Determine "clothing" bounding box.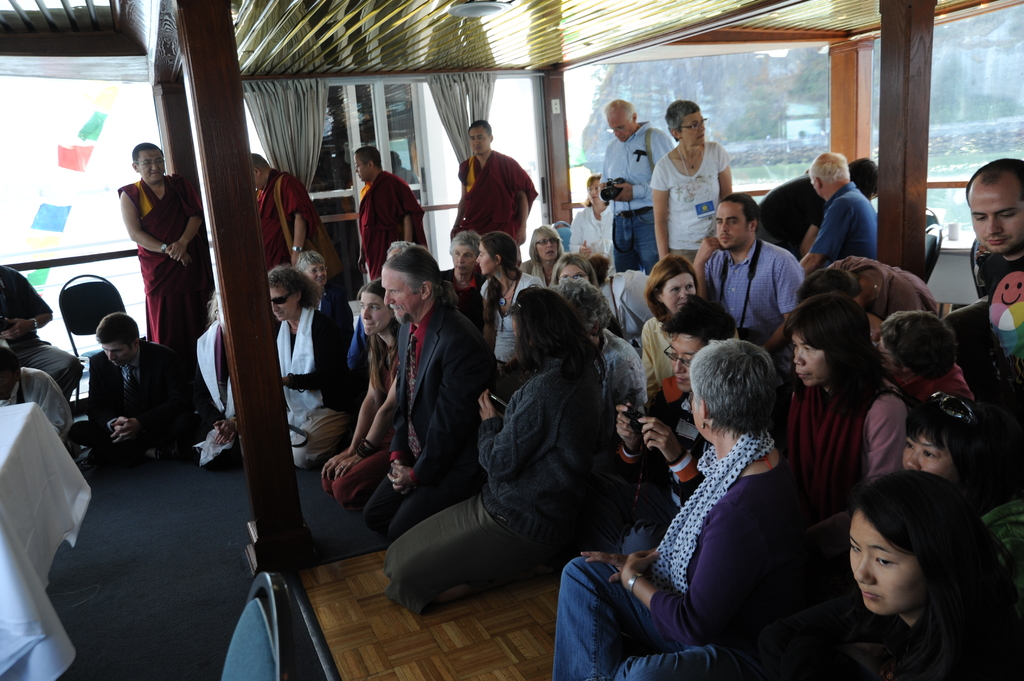
Determined: bbox=[463, 151, 539, 243].
